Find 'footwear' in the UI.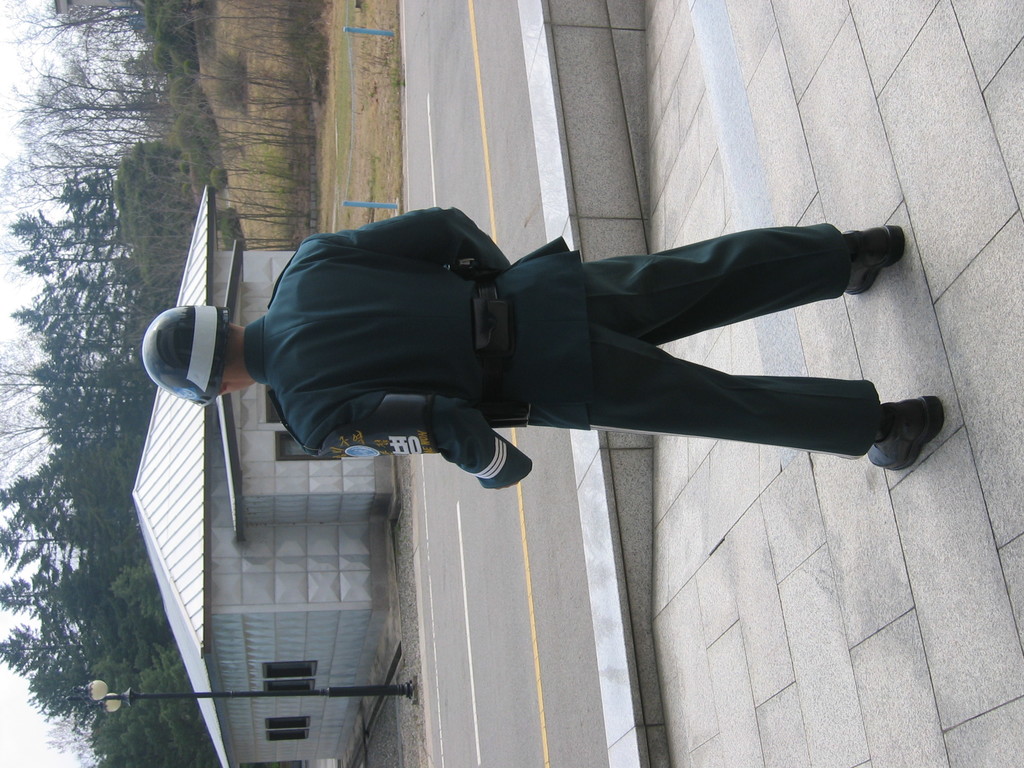
UI element at bbox=[841, 222, 907, 296].
